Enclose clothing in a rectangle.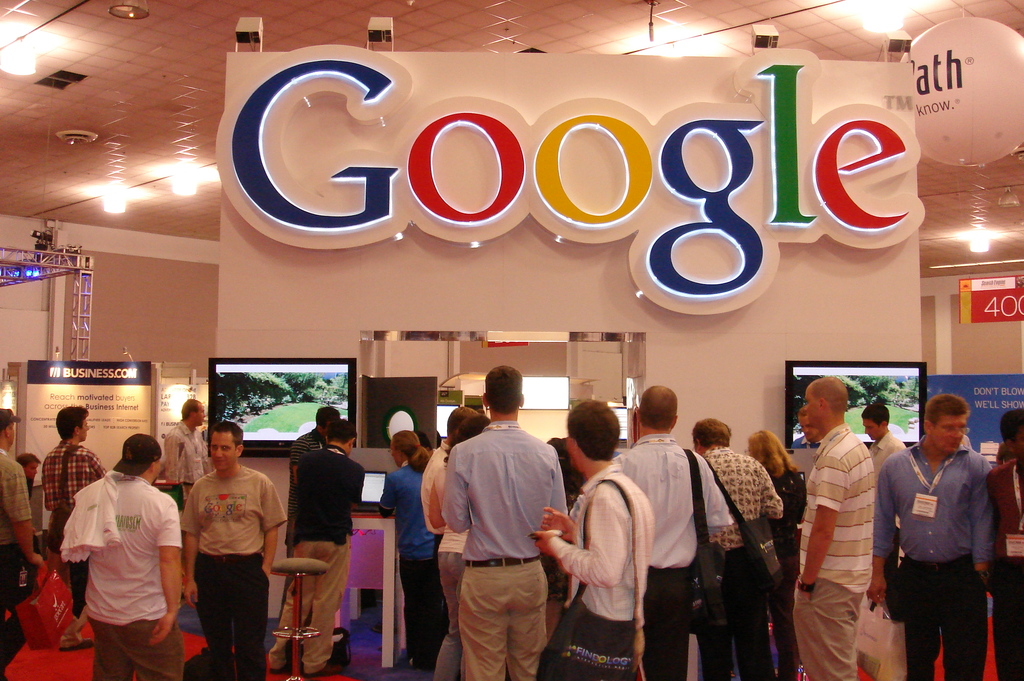
bbox=(277, 428, 328, 608).
